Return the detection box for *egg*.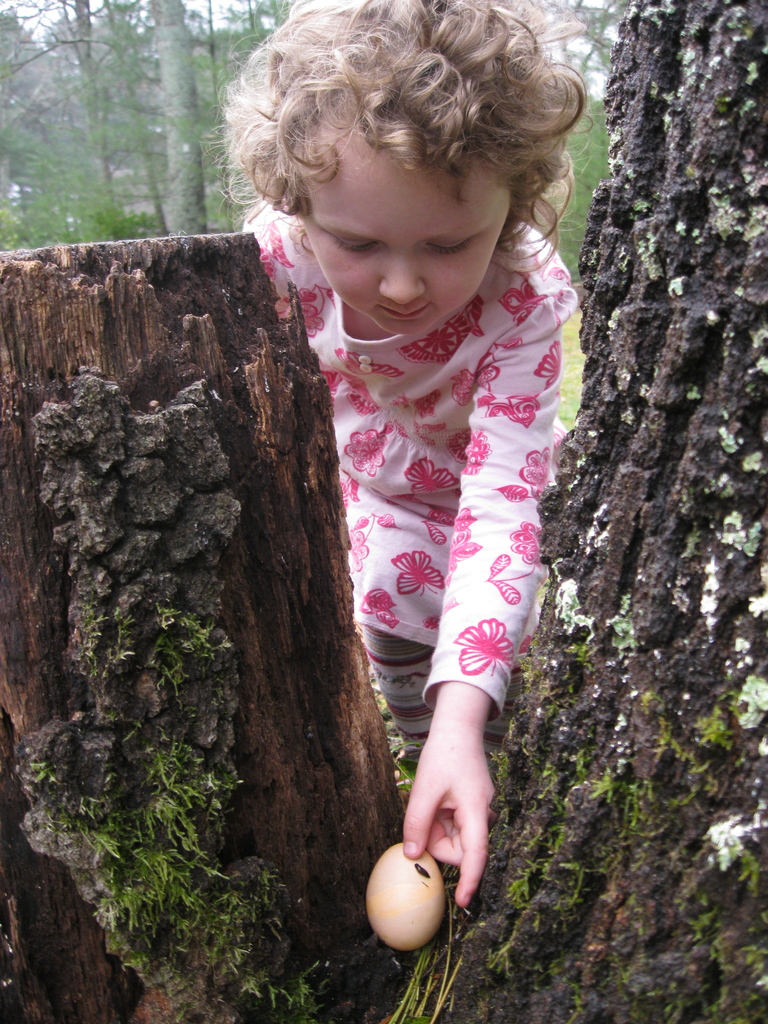
BBox(362, 840, 446, 948).
